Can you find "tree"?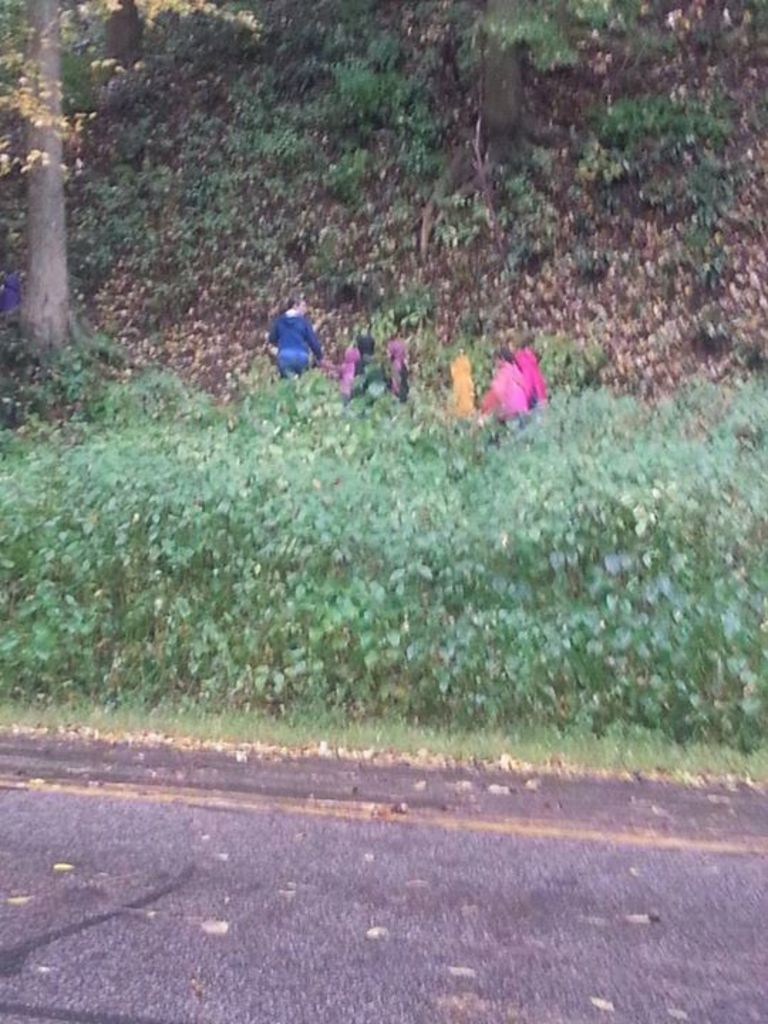
Yes, bounding box: l=0, t=0, r=95, b=353.
